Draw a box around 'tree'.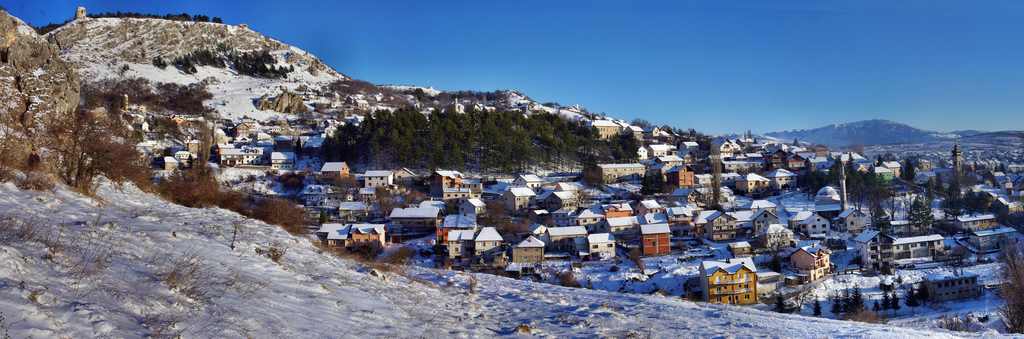
rect(902, 196, 941, 230).
